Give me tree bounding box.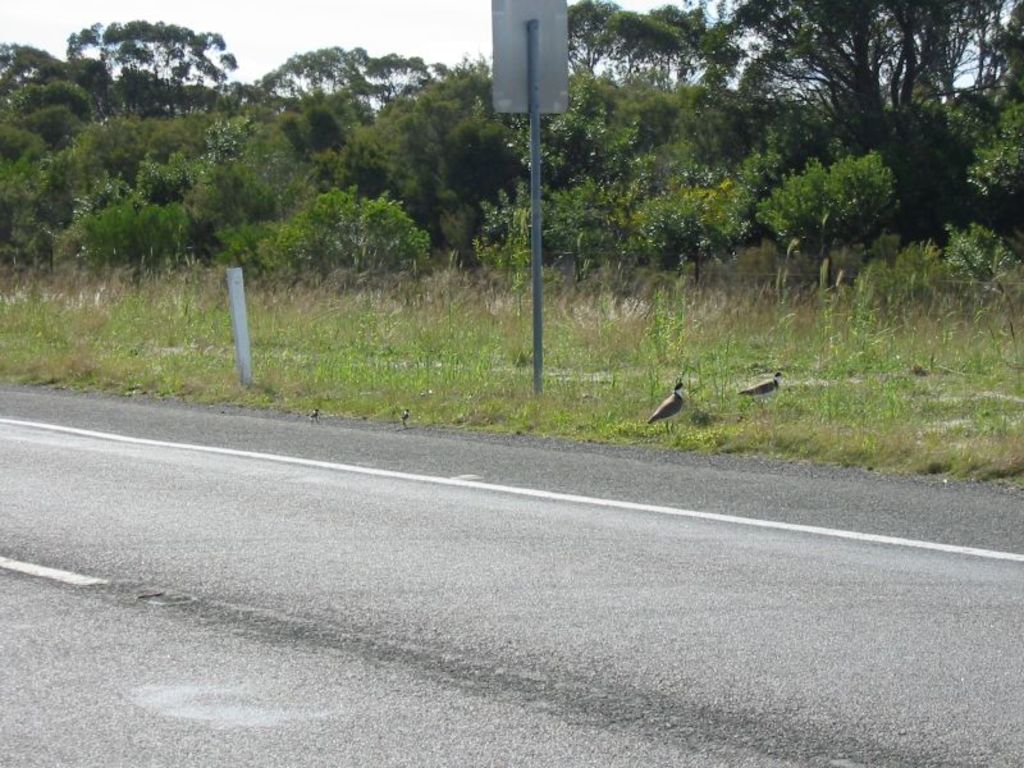
<bbox>517, 90, 654, 276</bbox>.
